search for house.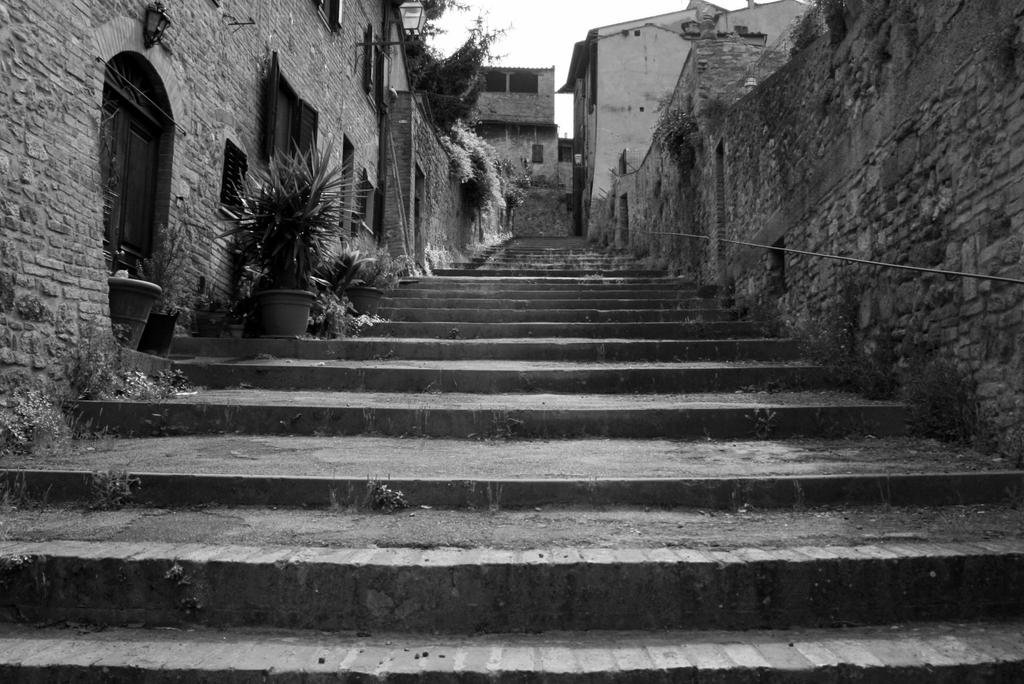
Found at box=[435, 58, 570, 195].
